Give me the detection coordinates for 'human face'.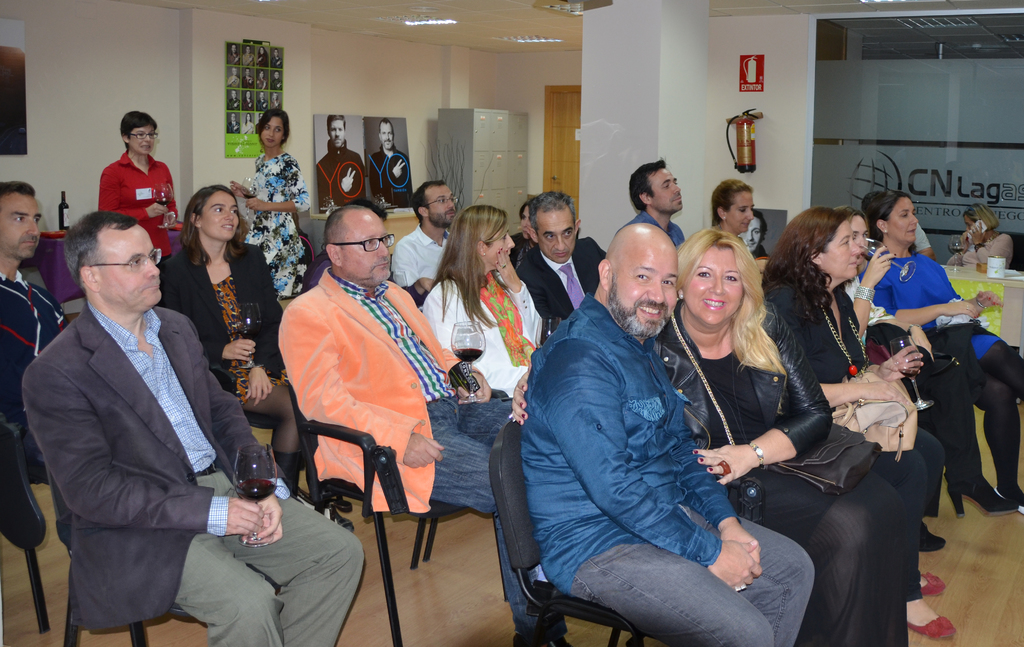
l=380, t=119, r=392, b=150.
